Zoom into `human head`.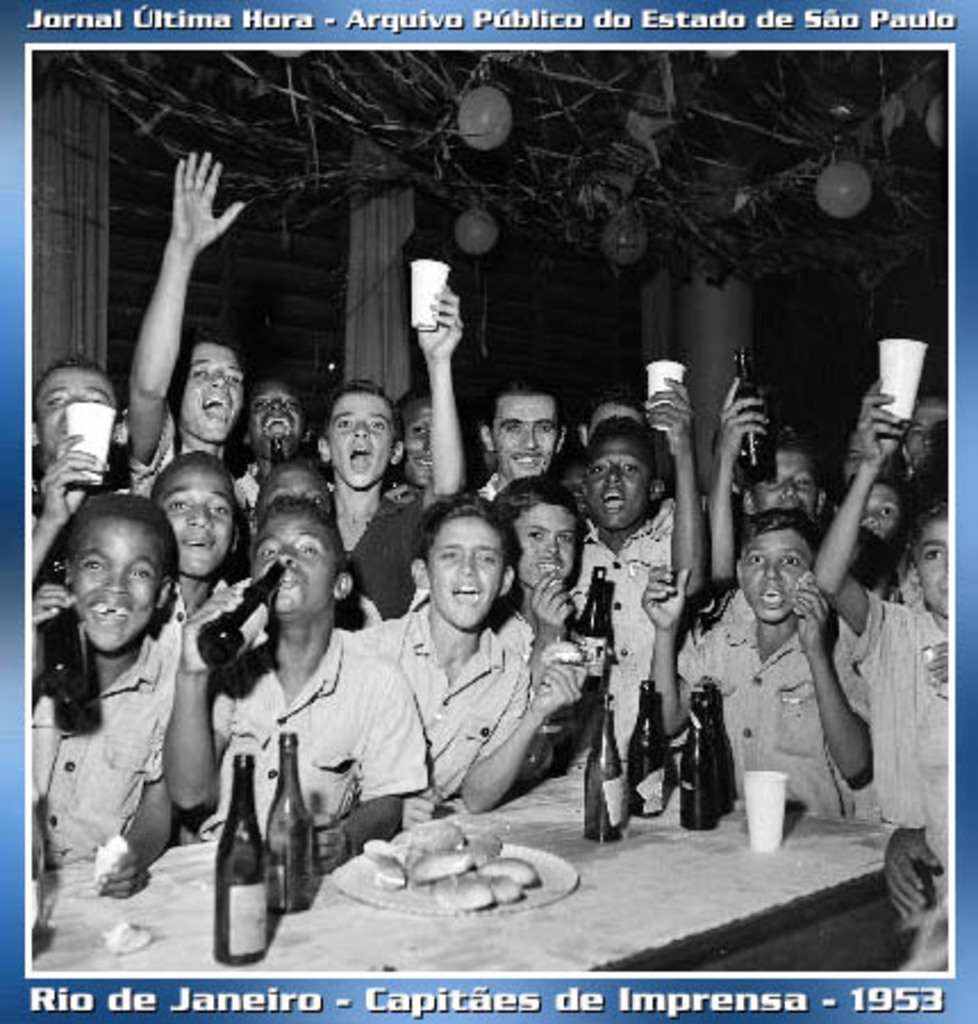
Zoom target: bbox=(237, 496, 353, 619).
